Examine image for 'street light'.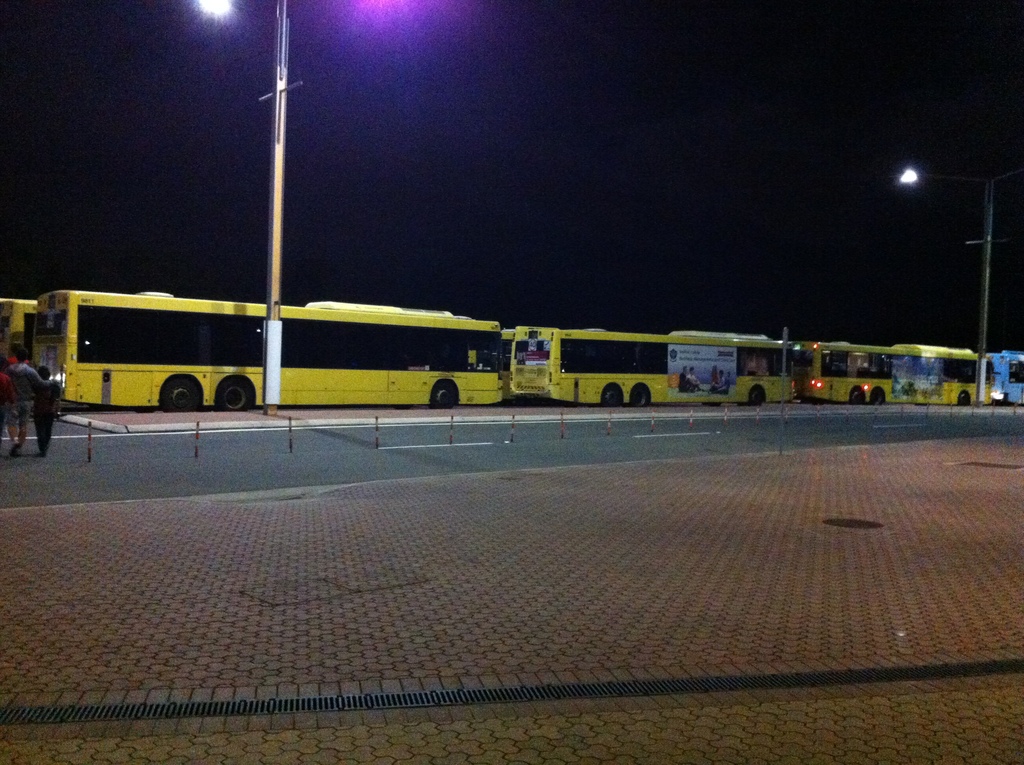
Examination result: pyautogui.locateOnScreen(897, 165, 995, 407).
